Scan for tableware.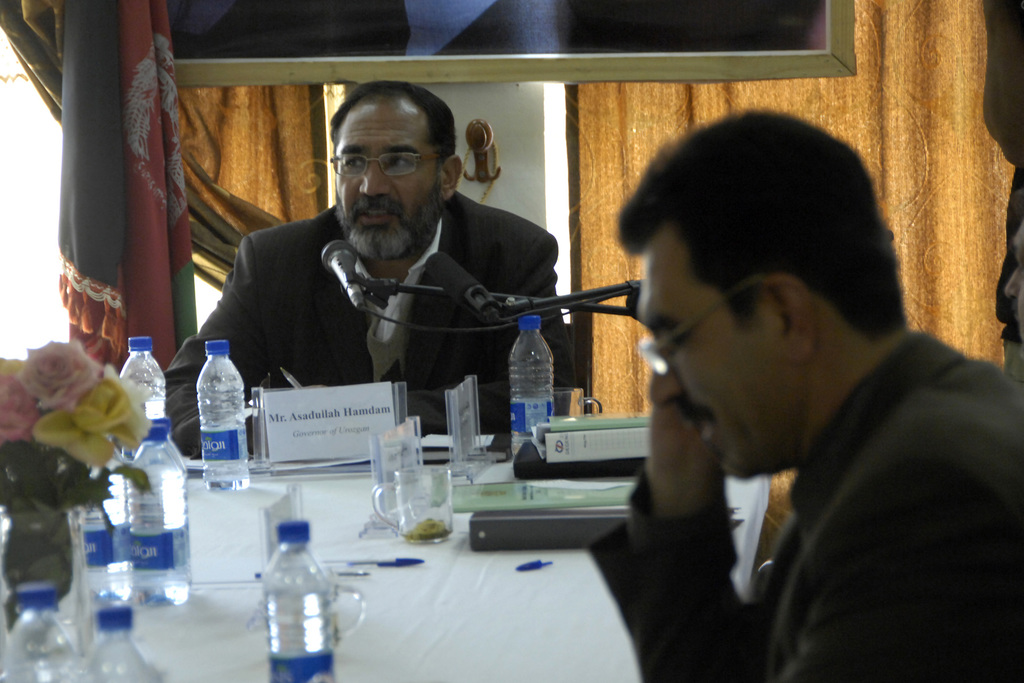
Scan result: locate(545, 384, 601, 426).
